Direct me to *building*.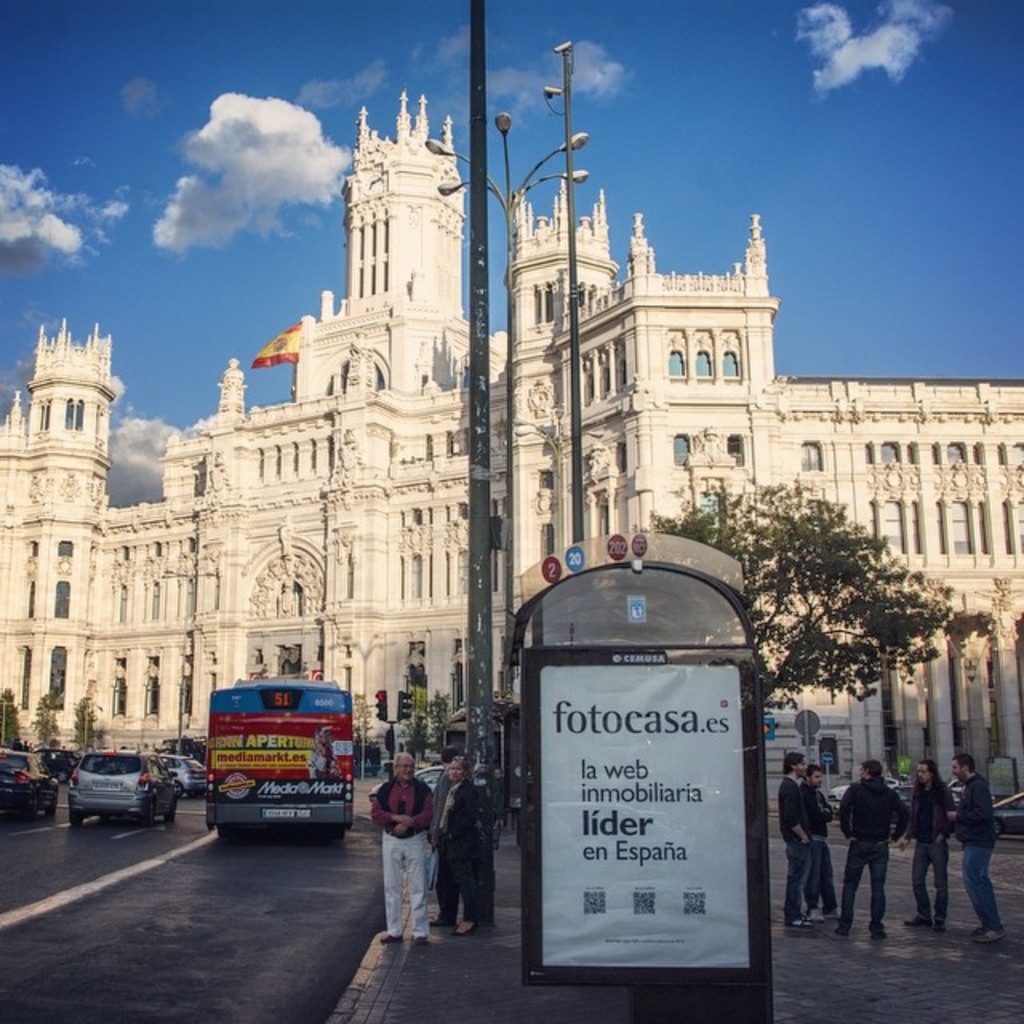
Direction: locate(0, 86, 1022, 782).
